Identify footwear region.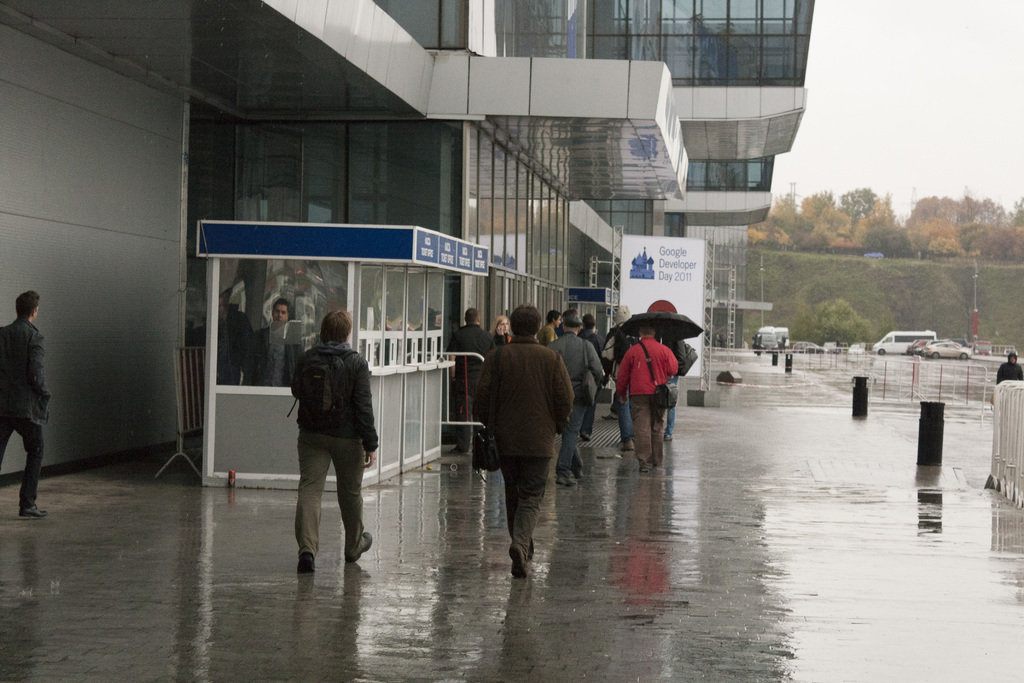
Region: select_region(511, 541, 526, 576).
